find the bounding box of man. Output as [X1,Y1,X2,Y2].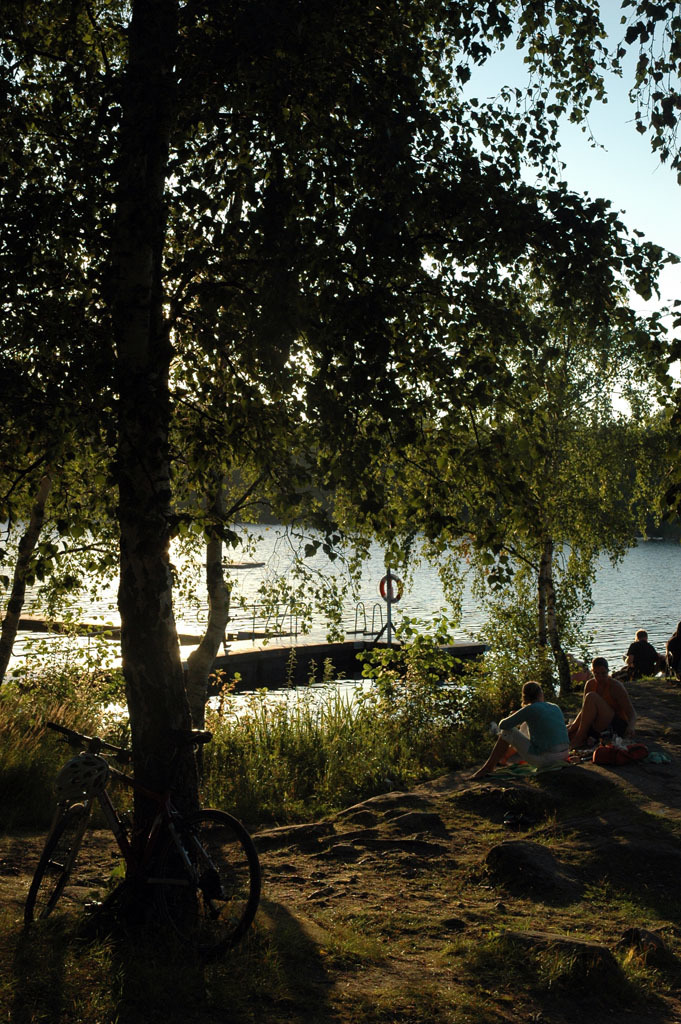
[567,653,638,733].
